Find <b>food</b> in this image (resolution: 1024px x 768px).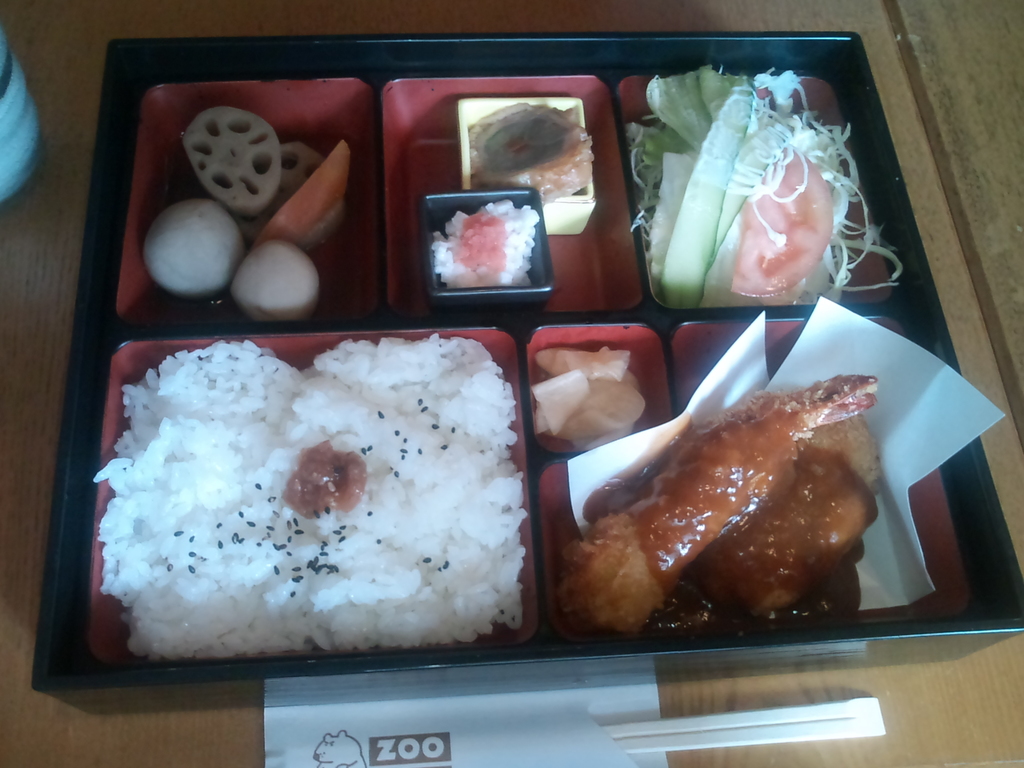
l=237, t=140, r=321, b=236.
